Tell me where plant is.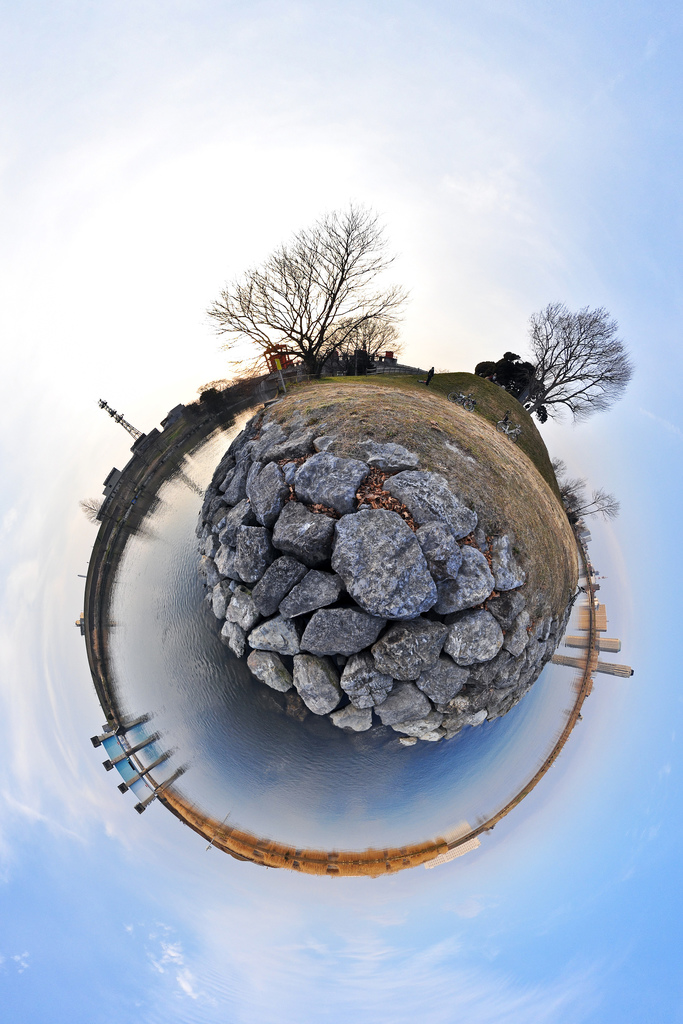
plant is at (496,290,645,452).
